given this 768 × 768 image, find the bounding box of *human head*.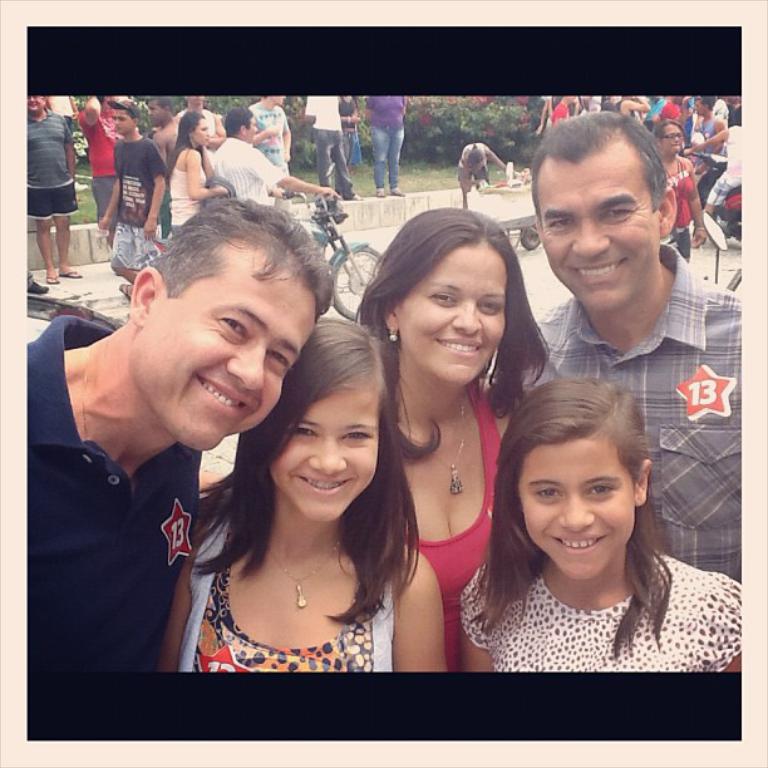
[x1=502, y1=378, x2=665, y2=577].
